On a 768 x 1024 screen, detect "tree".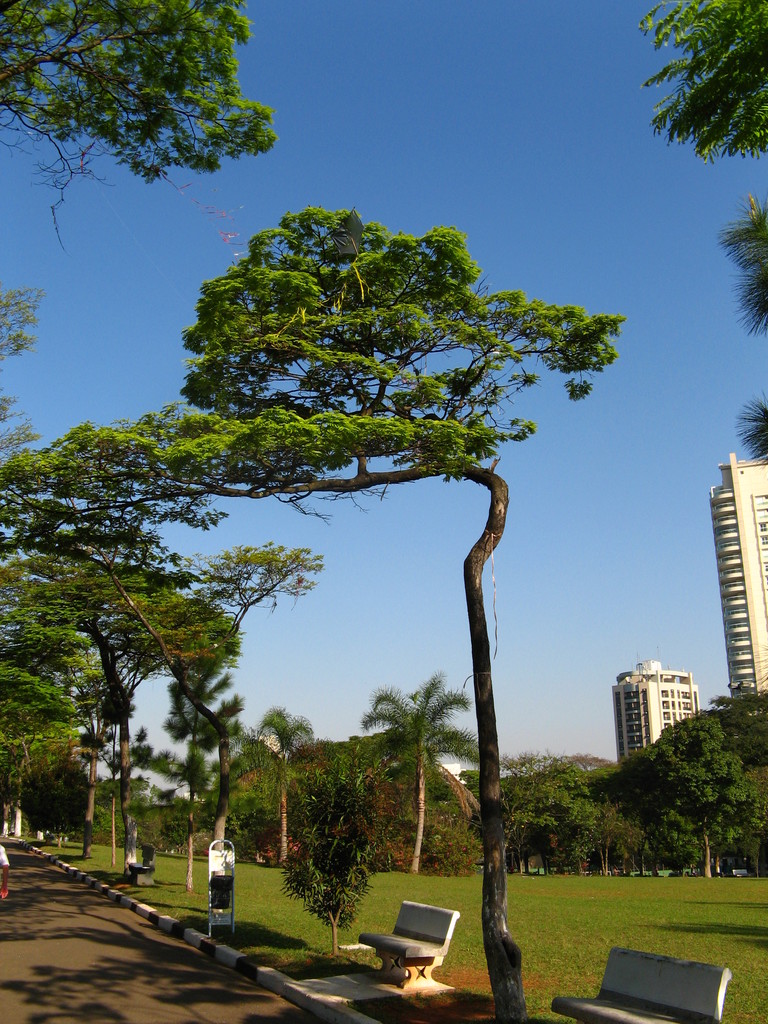
[357, 678, 484, 868].
